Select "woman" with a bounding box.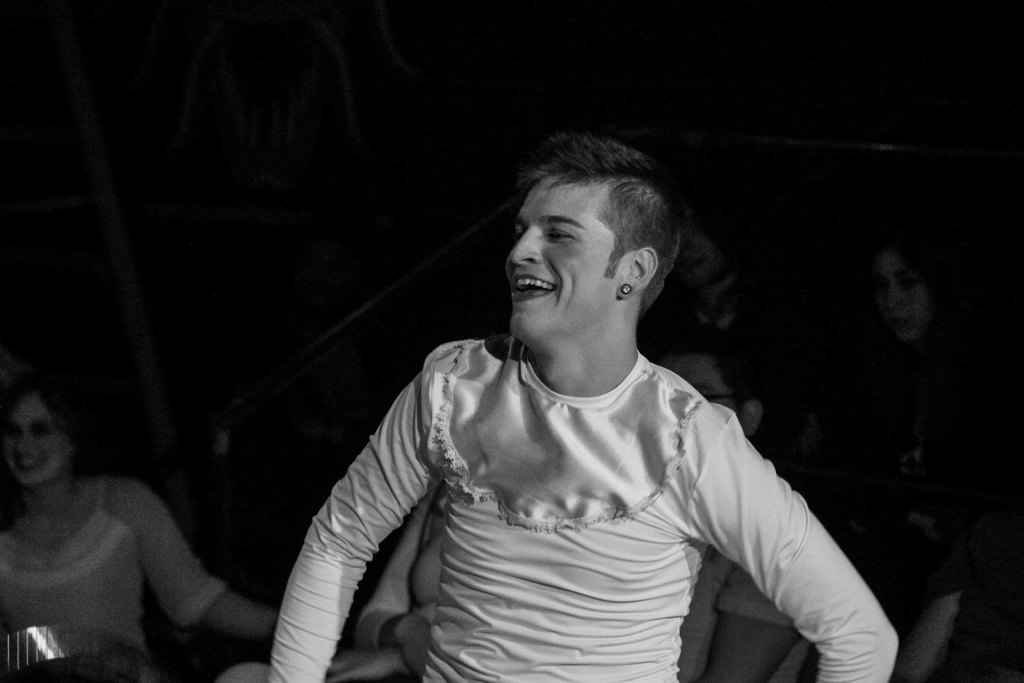
Rect(791, 238, 991, 682).
